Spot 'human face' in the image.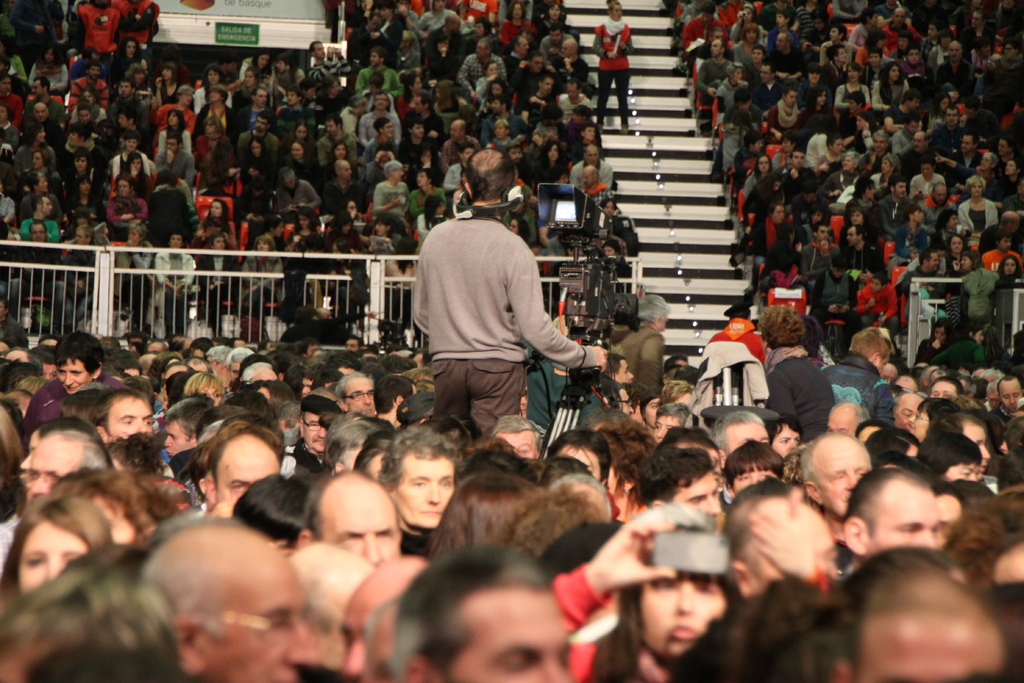
'human face' found at 165, 427, 191, 458.
